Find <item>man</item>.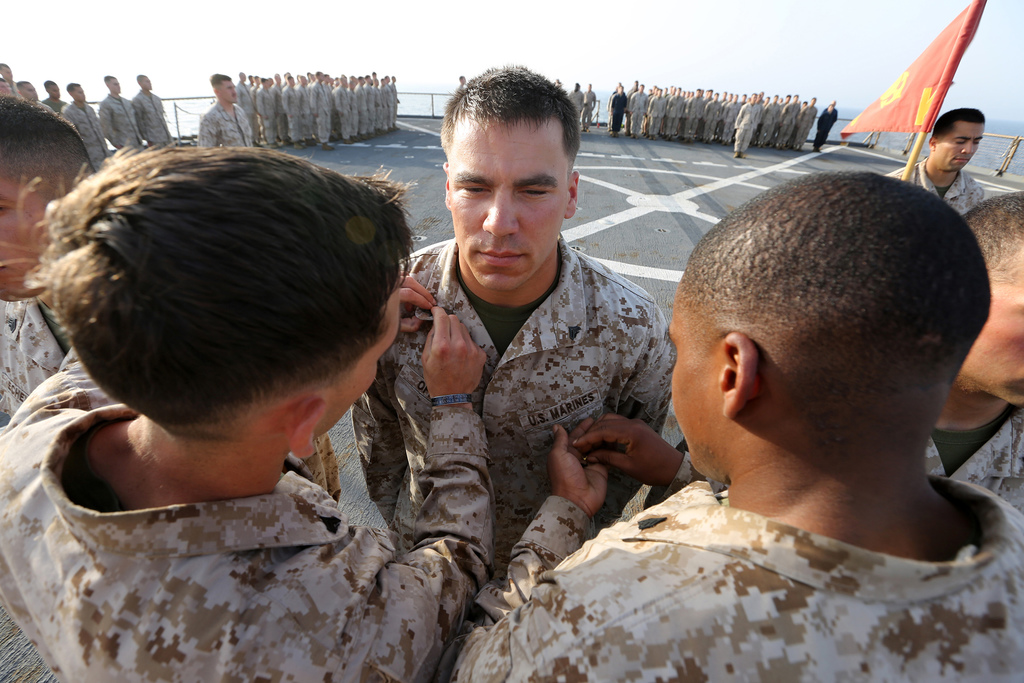
<bbox>44, 76, 68, 114</bbox>.
